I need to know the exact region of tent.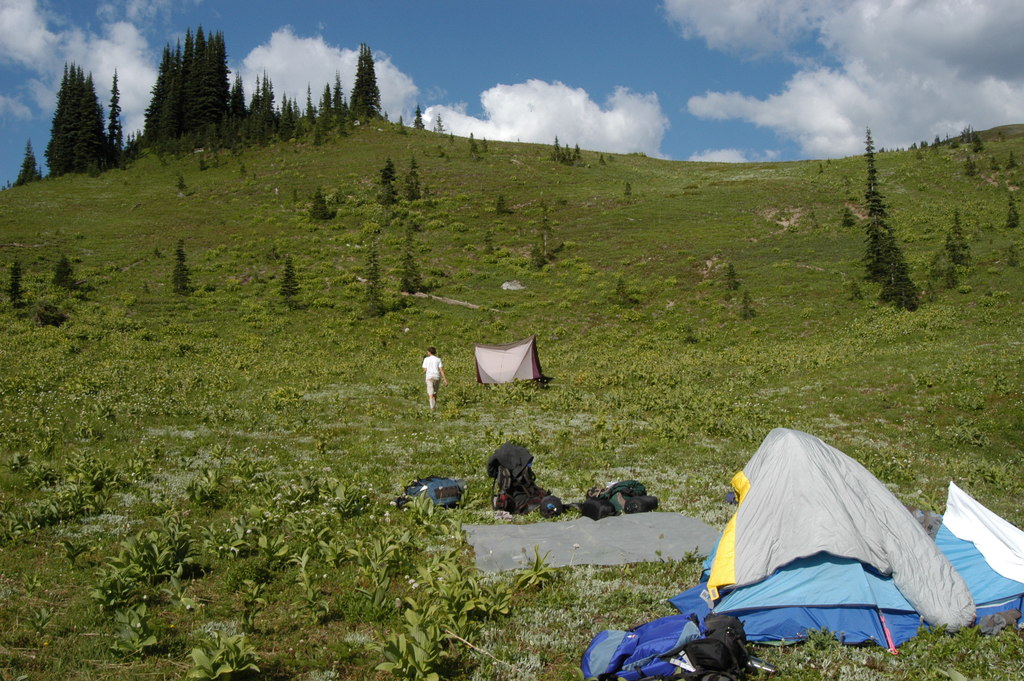
Region: 682, 448, 972, 666.
